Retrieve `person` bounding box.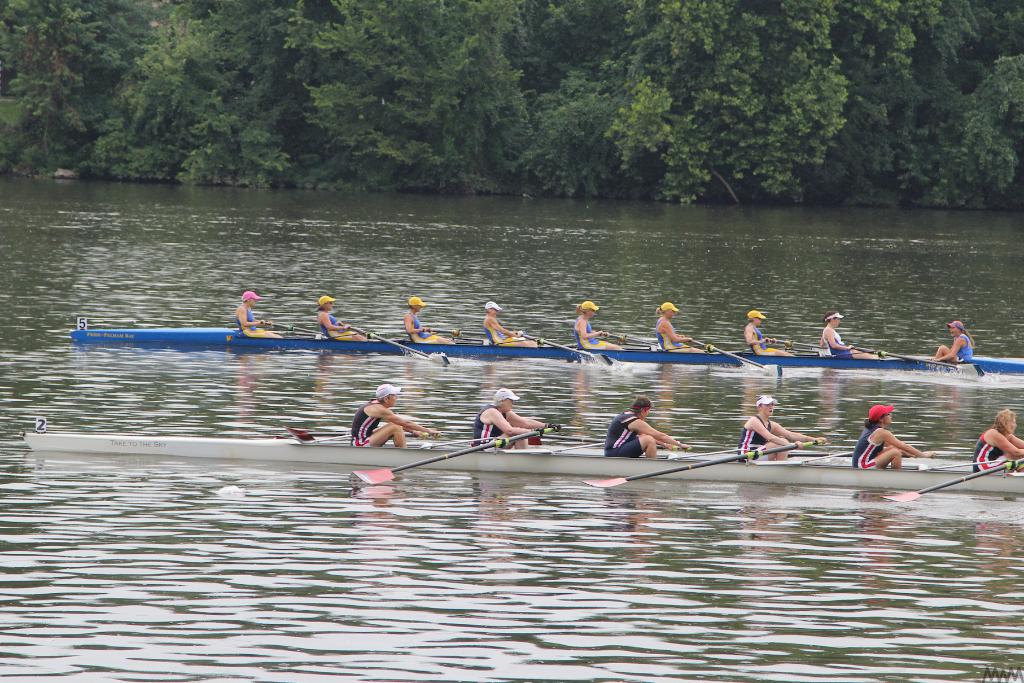
Bounding box: Rect(738, 310, 796, 360).
